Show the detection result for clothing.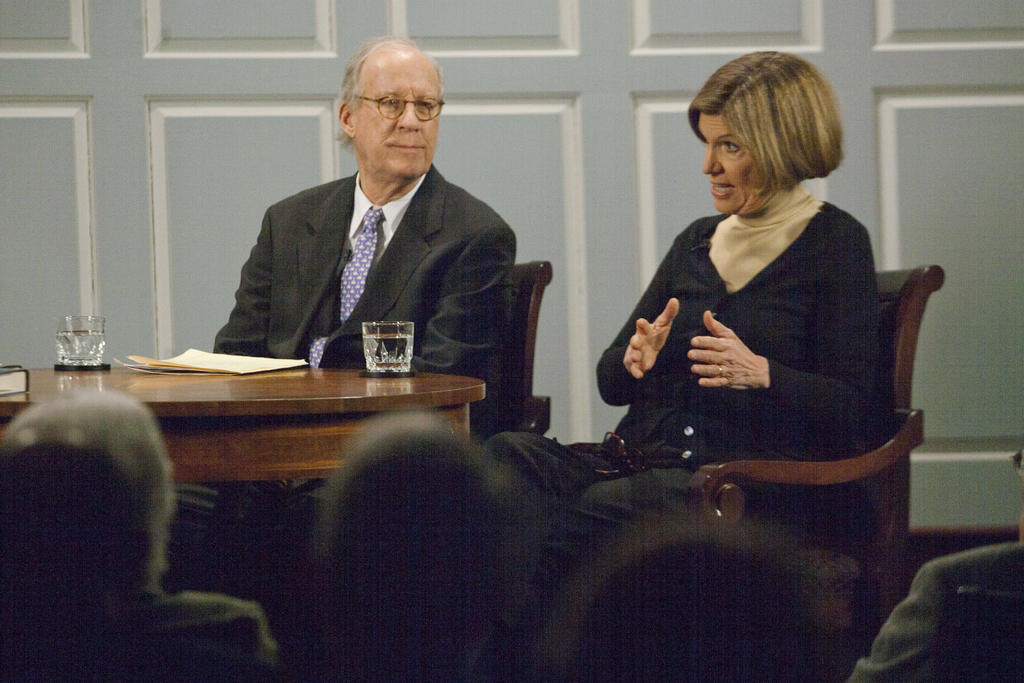
box=[454, 177, 902, 682].
